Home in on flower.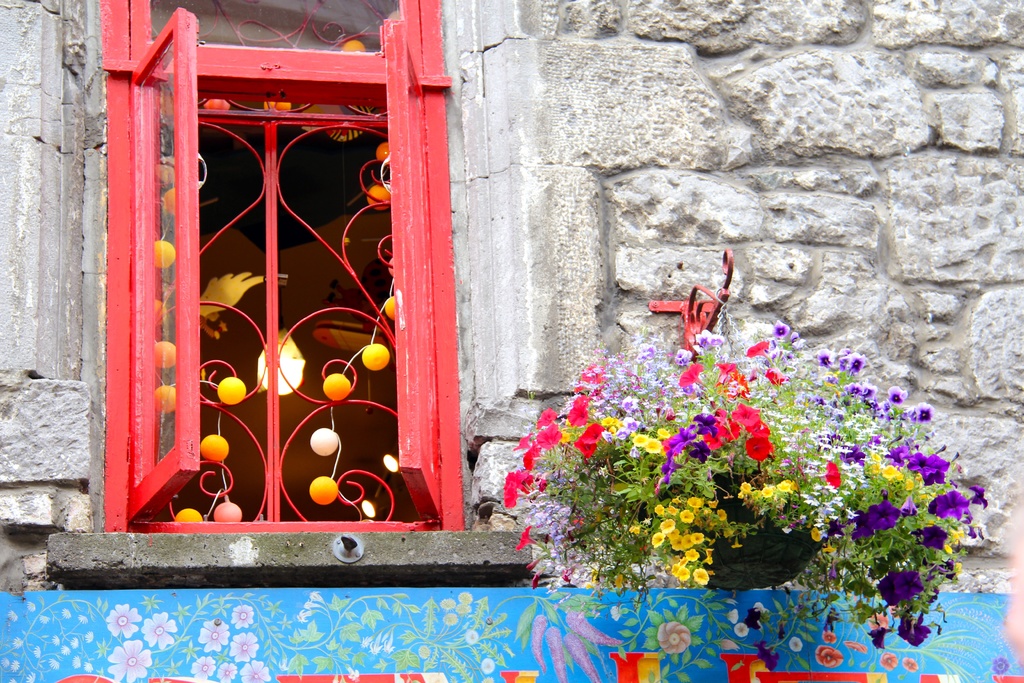
Homed in at (x1=195, y1=657, x2=216, y2=677).
